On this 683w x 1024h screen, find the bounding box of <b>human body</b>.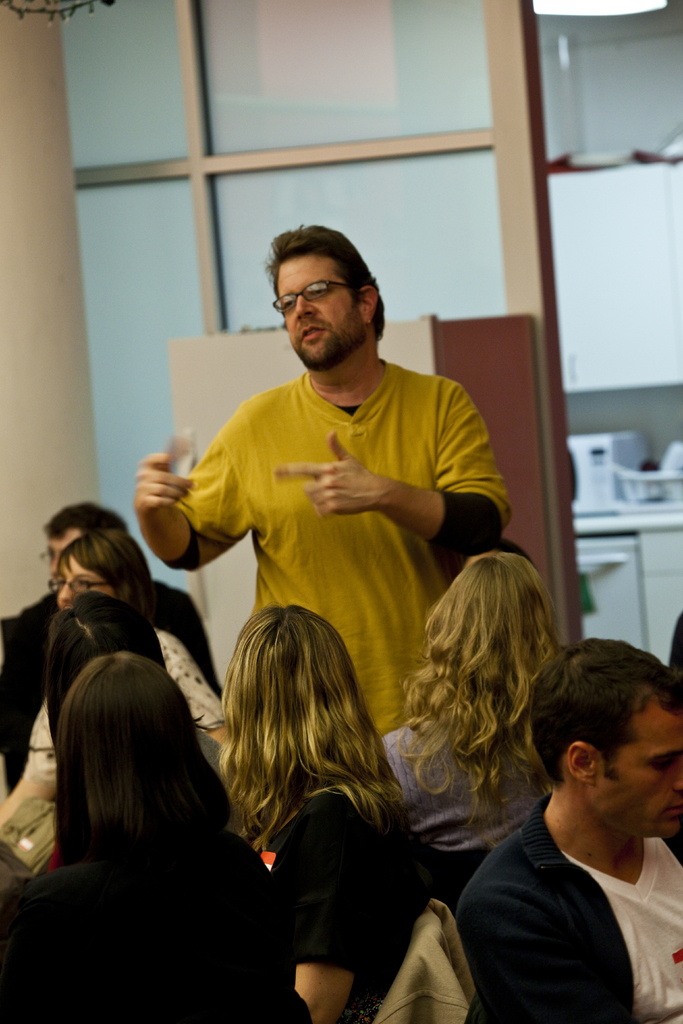
Bounding box: (156,262,516,716).
